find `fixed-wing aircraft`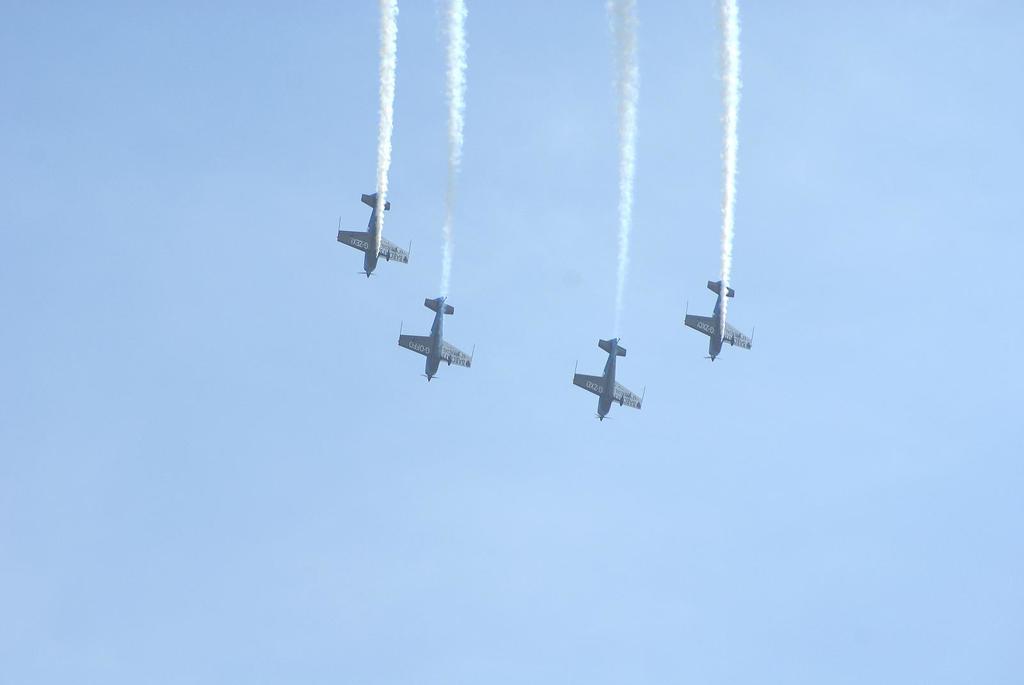
Rect(335, 189, 413, 280)
